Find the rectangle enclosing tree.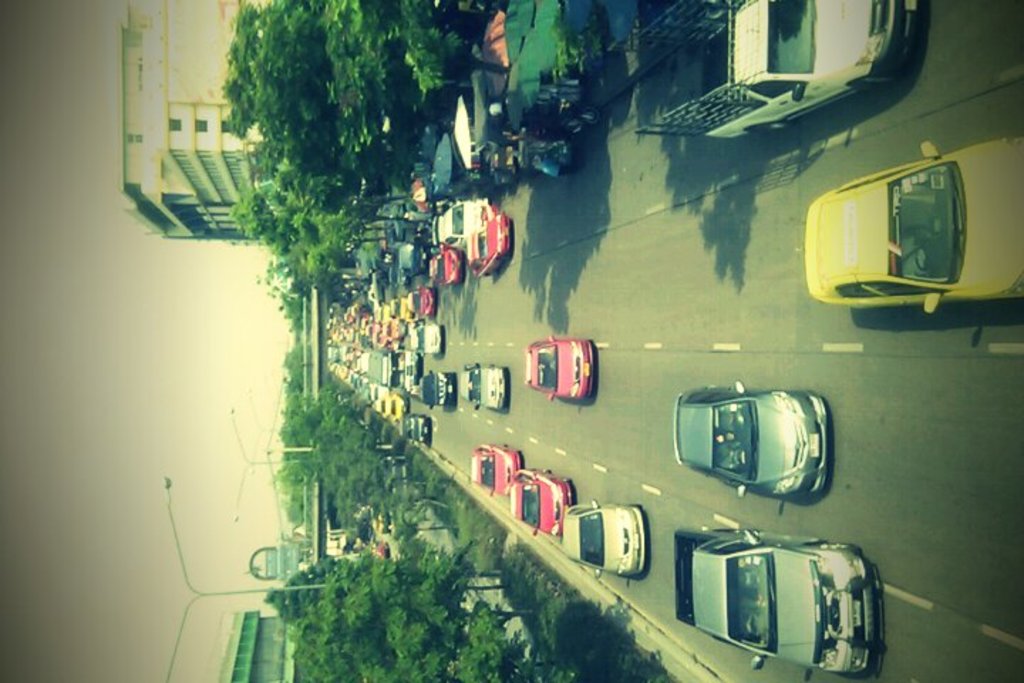
[272, 534, 552, 680].
